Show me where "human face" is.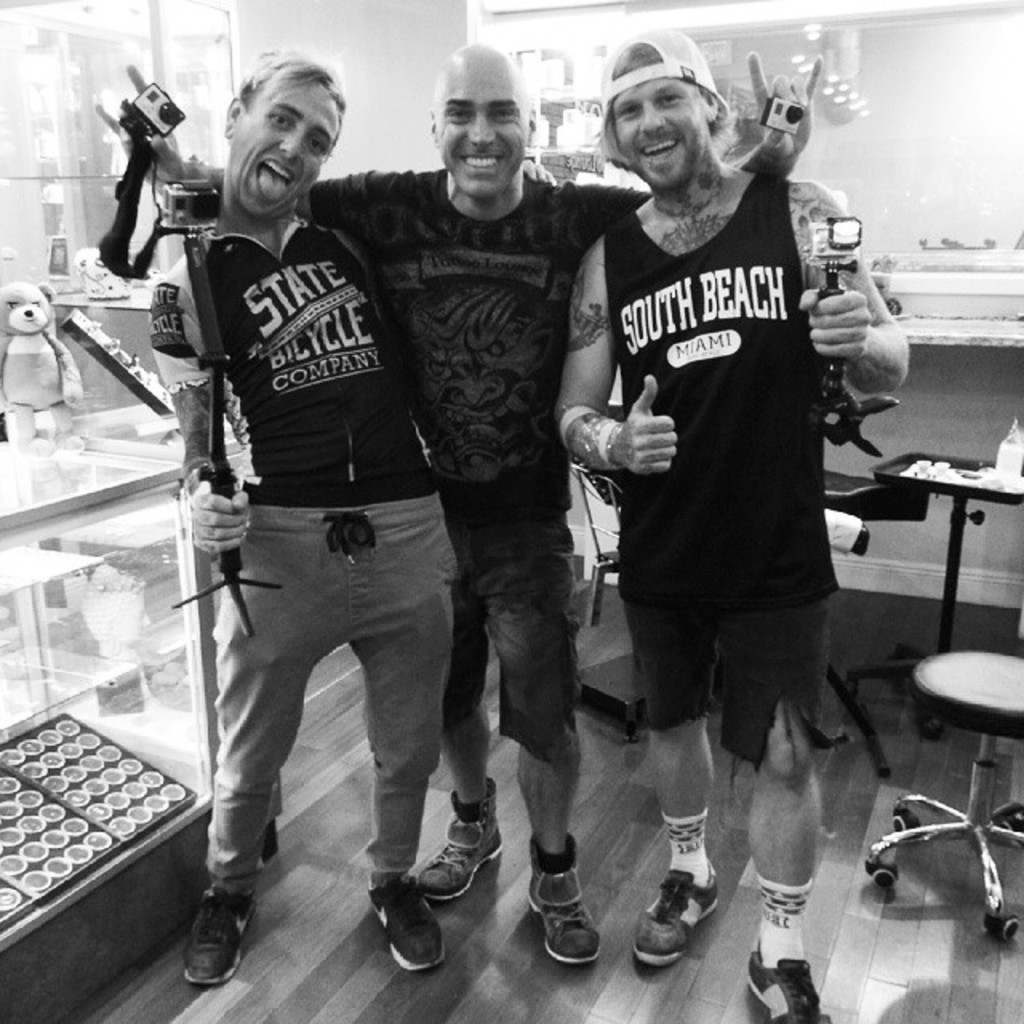
"human face" is at x1=611 y1=80 x2=715 y2=181.
